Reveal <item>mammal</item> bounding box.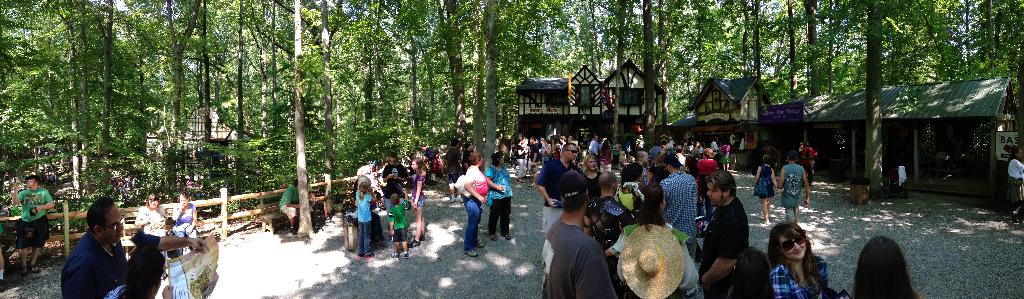
Revealed: (611,144,616,165).
